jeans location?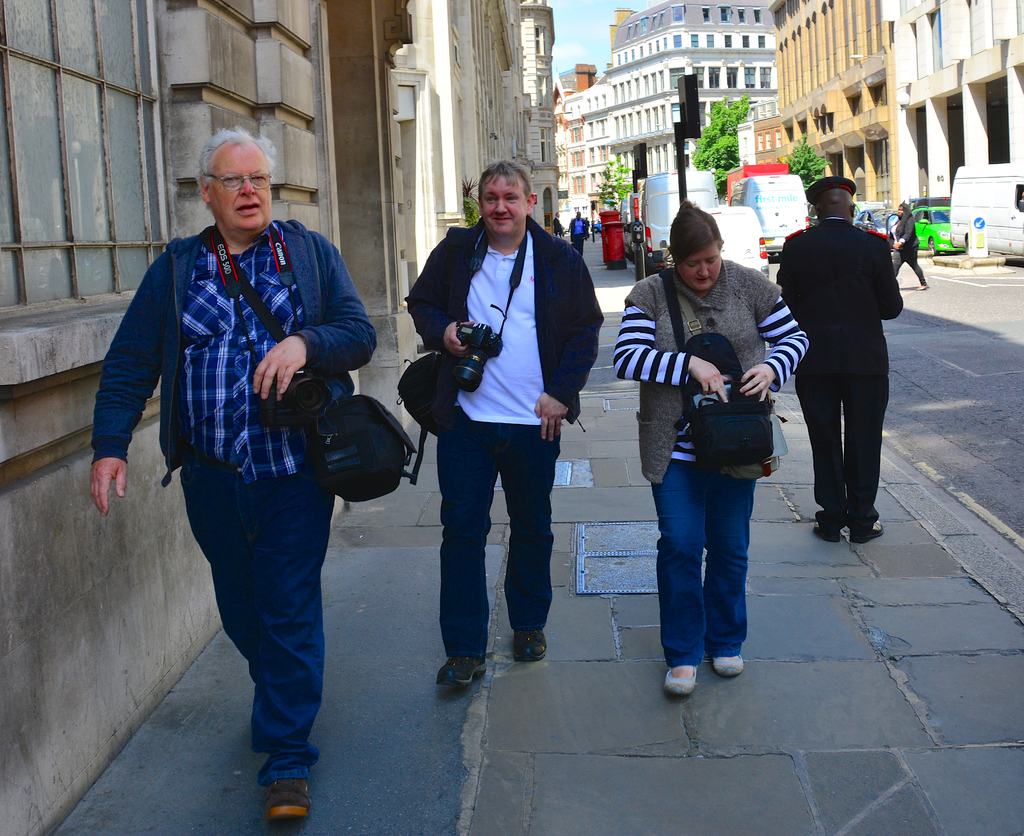
pyautogui.locateOnScreen(650, 440, 767, 690)
